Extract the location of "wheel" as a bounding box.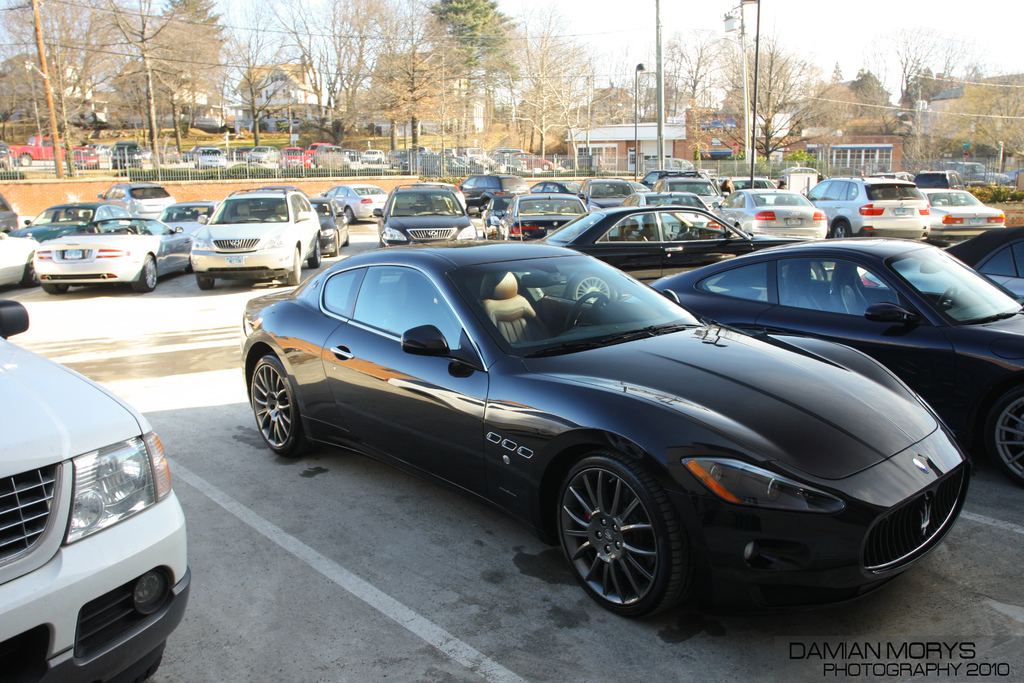
(left=559, top=457, right=690, bottom=616).
